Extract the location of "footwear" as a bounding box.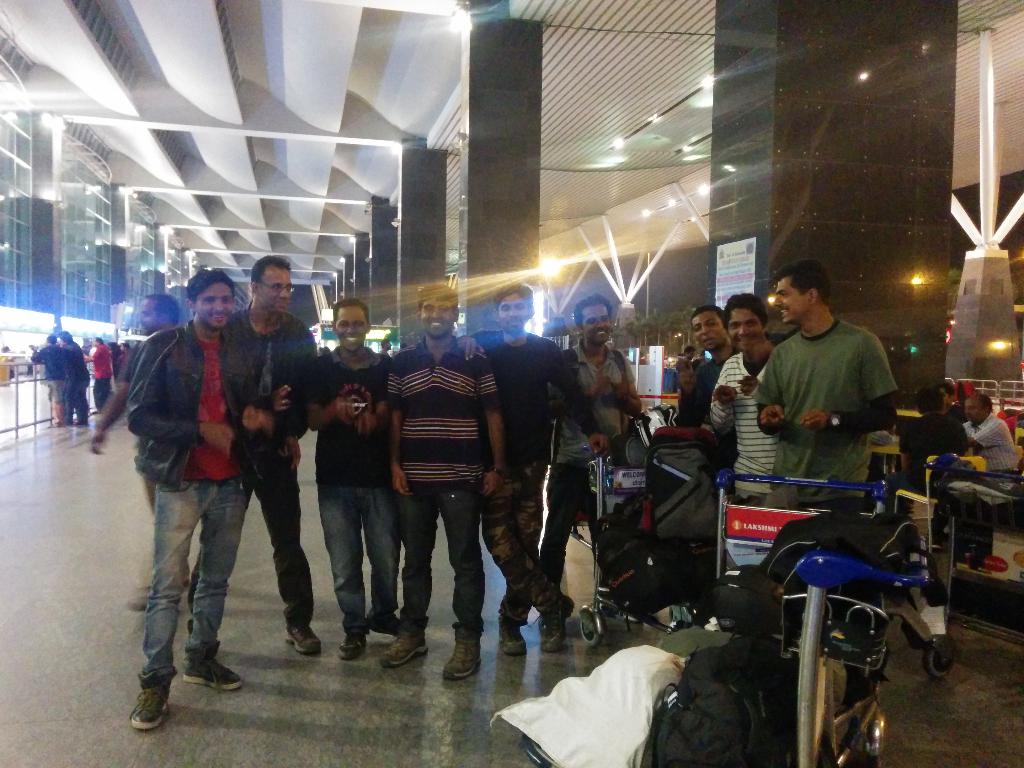
<bbox>436, 634, 483, 678</bbox>.
